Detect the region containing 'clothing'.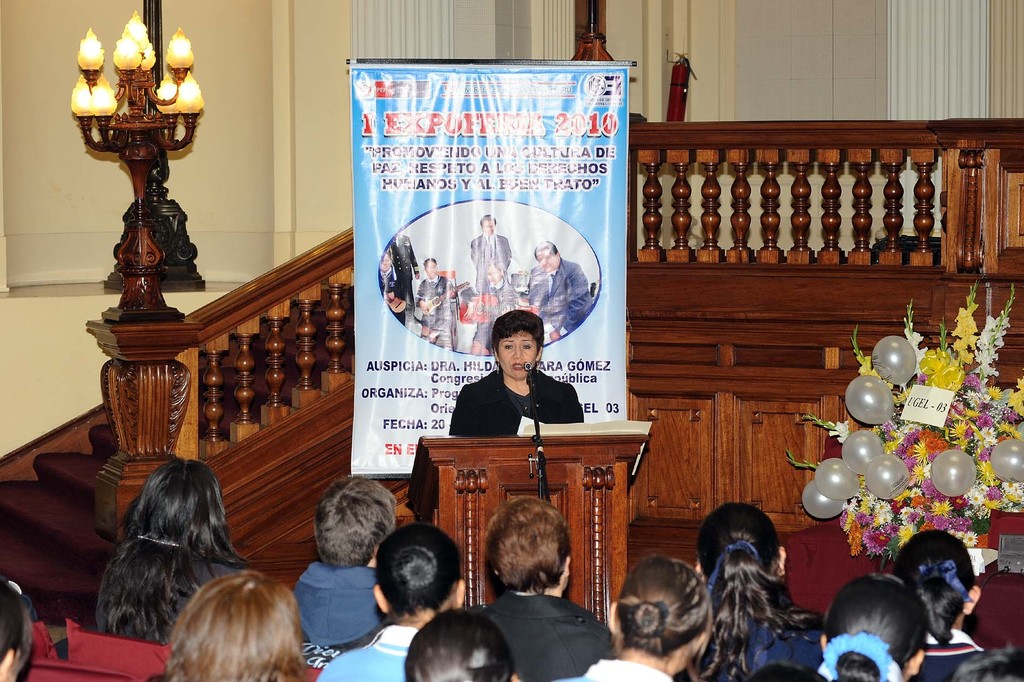
580, 653, 677, 681.
